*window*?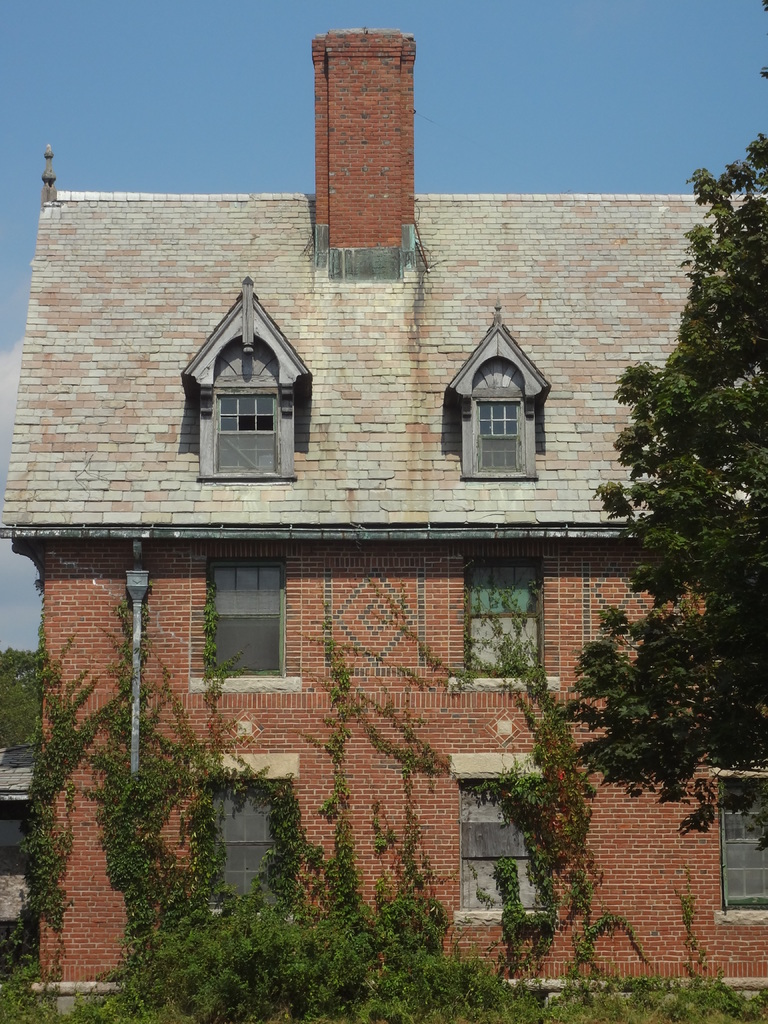
443/745/569/920
